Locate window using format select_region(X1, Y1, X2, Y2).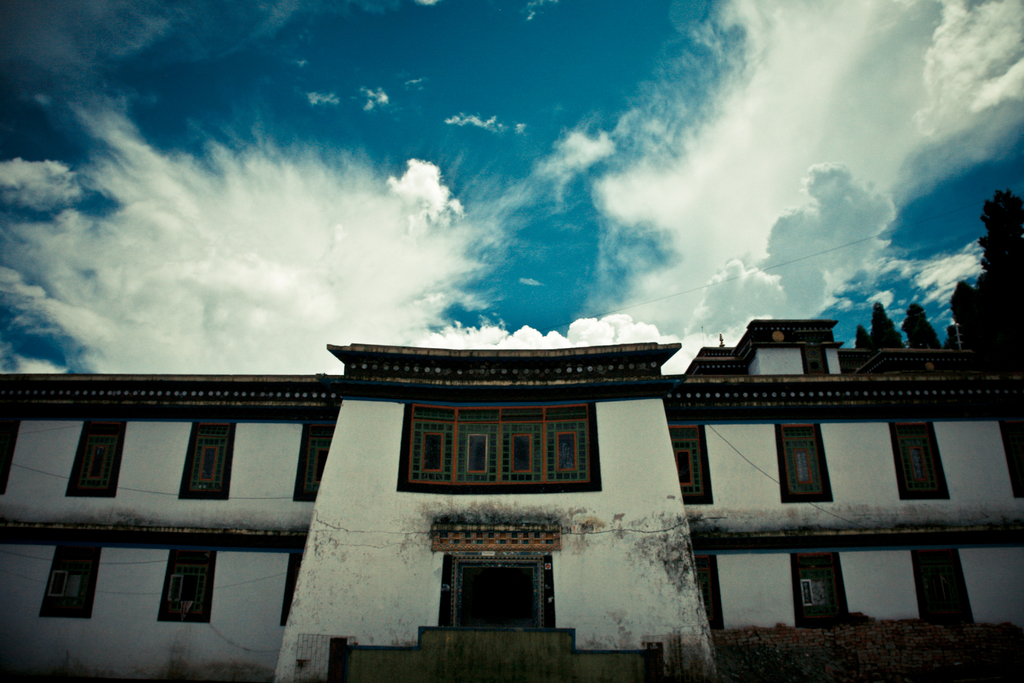
select_region(396, 402, 604, 491).
